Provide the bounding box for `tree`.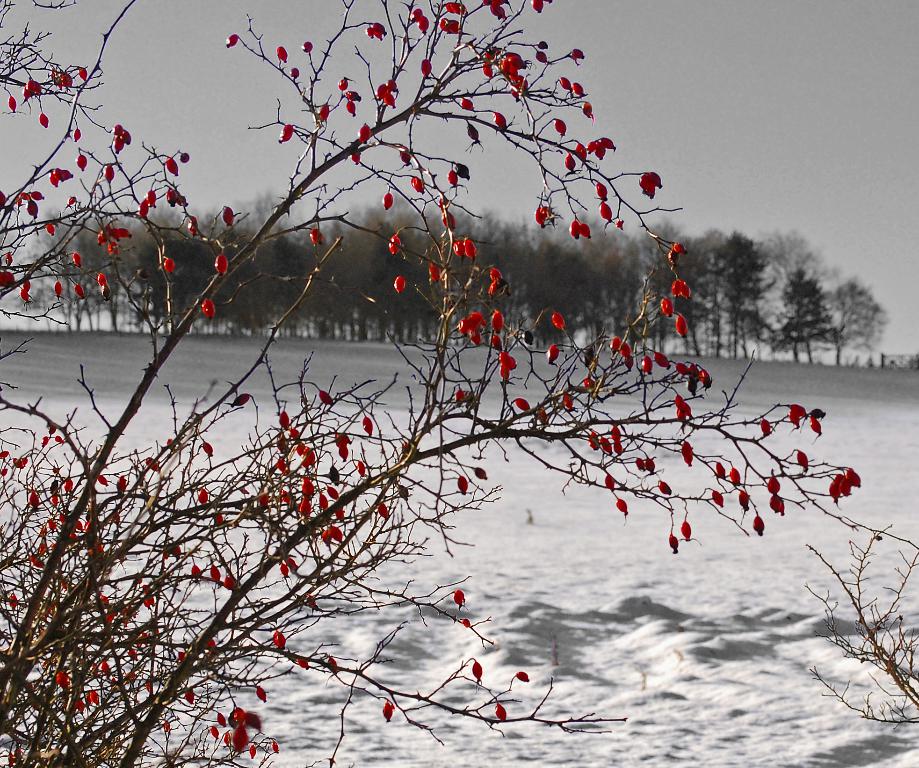
{"left": 675, "top": 256, "right": 712, "bottom": 340}.
